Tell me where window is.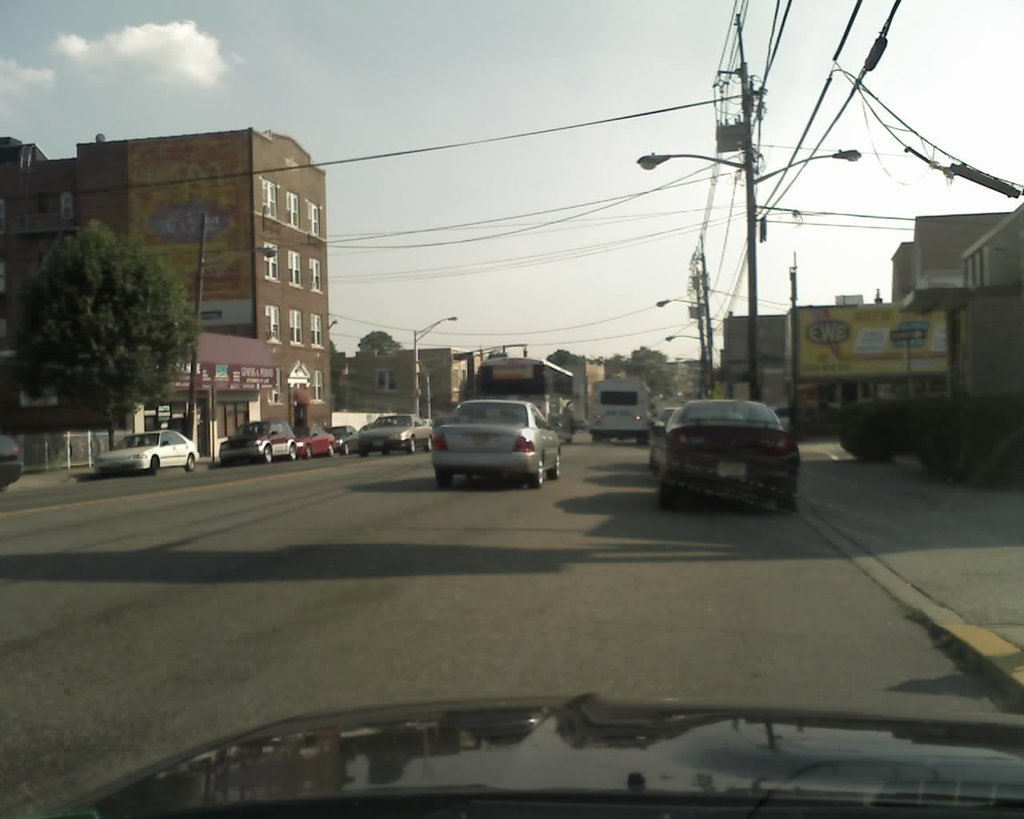
window is at box(308, 258, 325, 294).
